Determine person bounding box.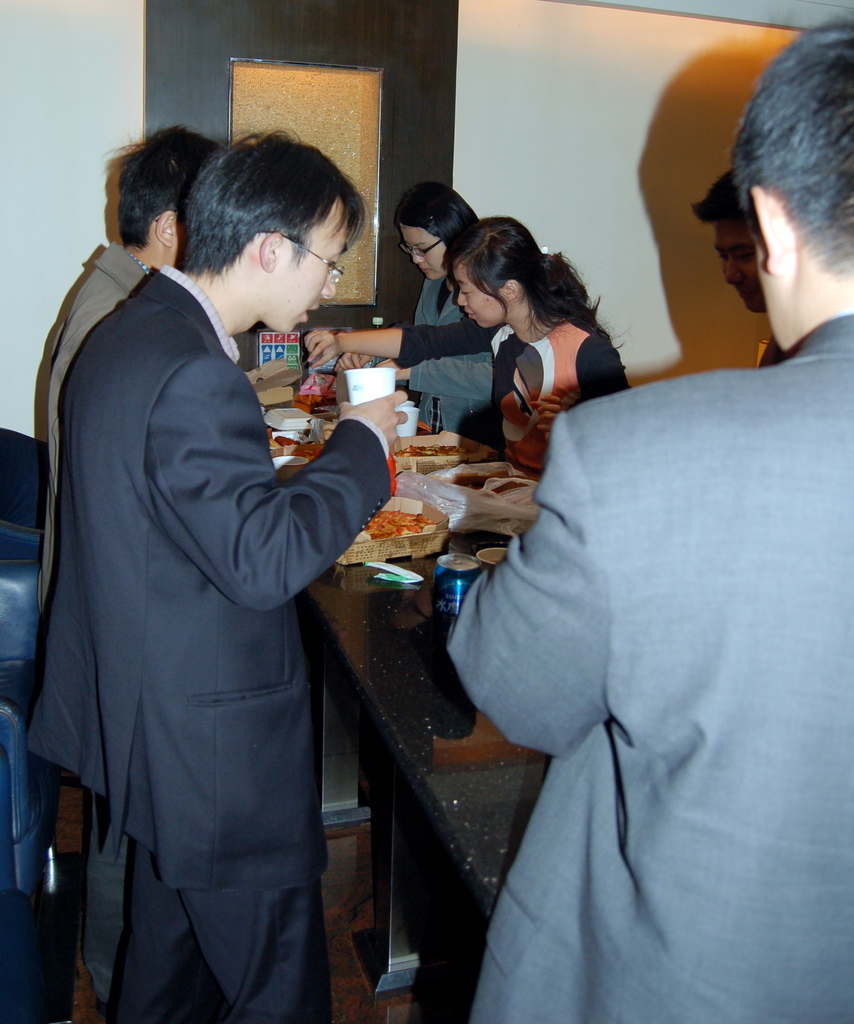
Determined: (40, 130, 231, 623).
